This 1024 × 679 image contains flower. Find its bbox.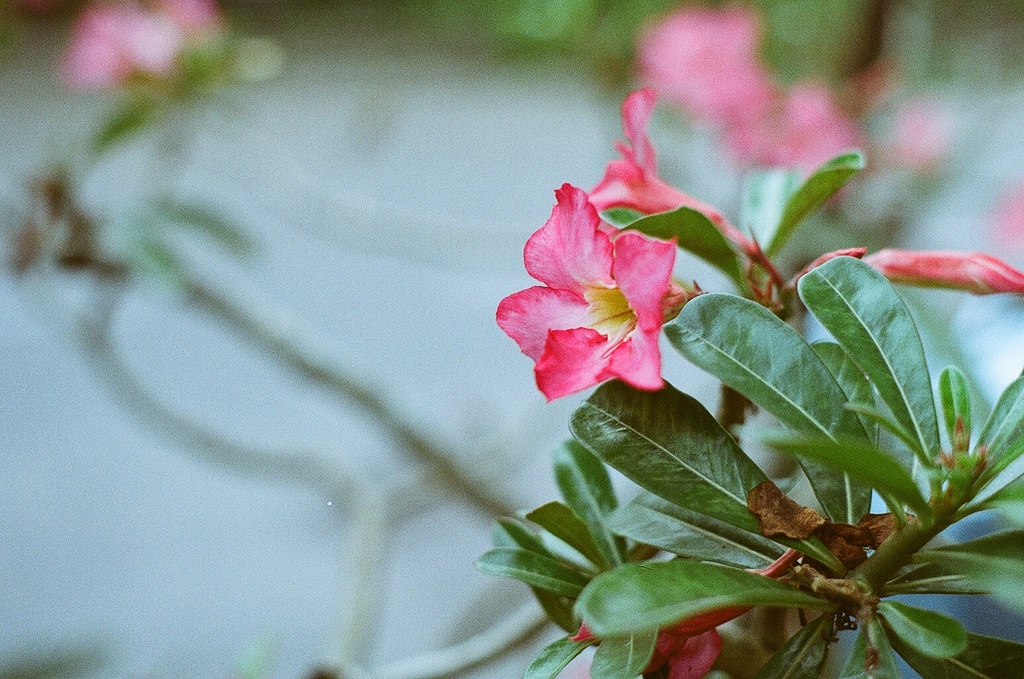
region(620, 0, 833, 171).
